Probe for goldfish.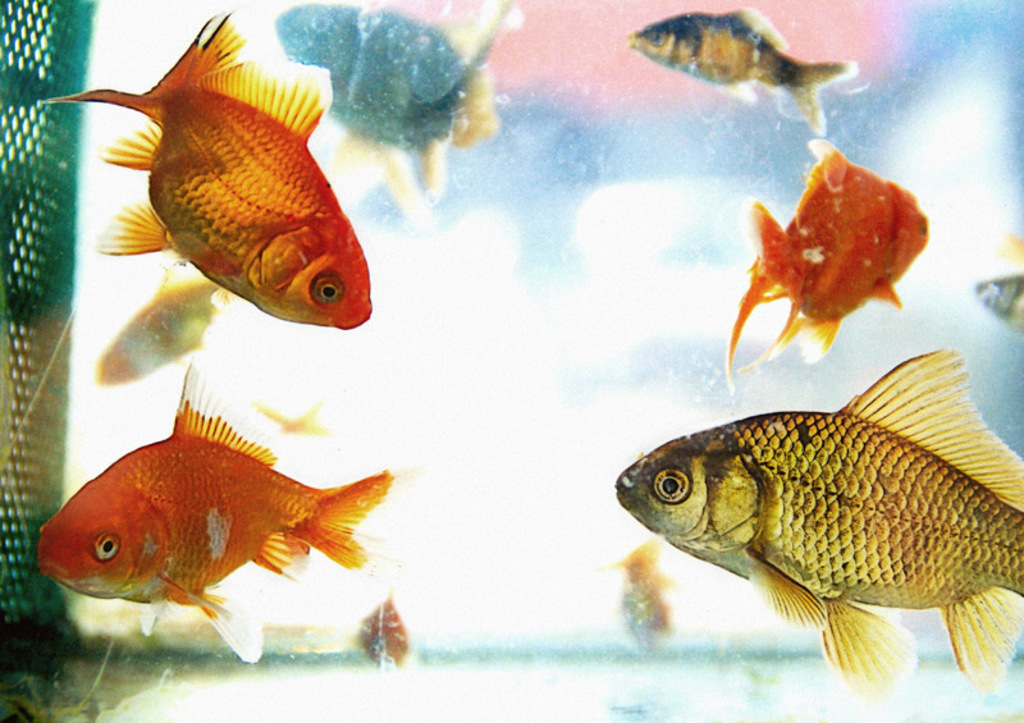
Probe result: crop(46, 12, 369, 321).
